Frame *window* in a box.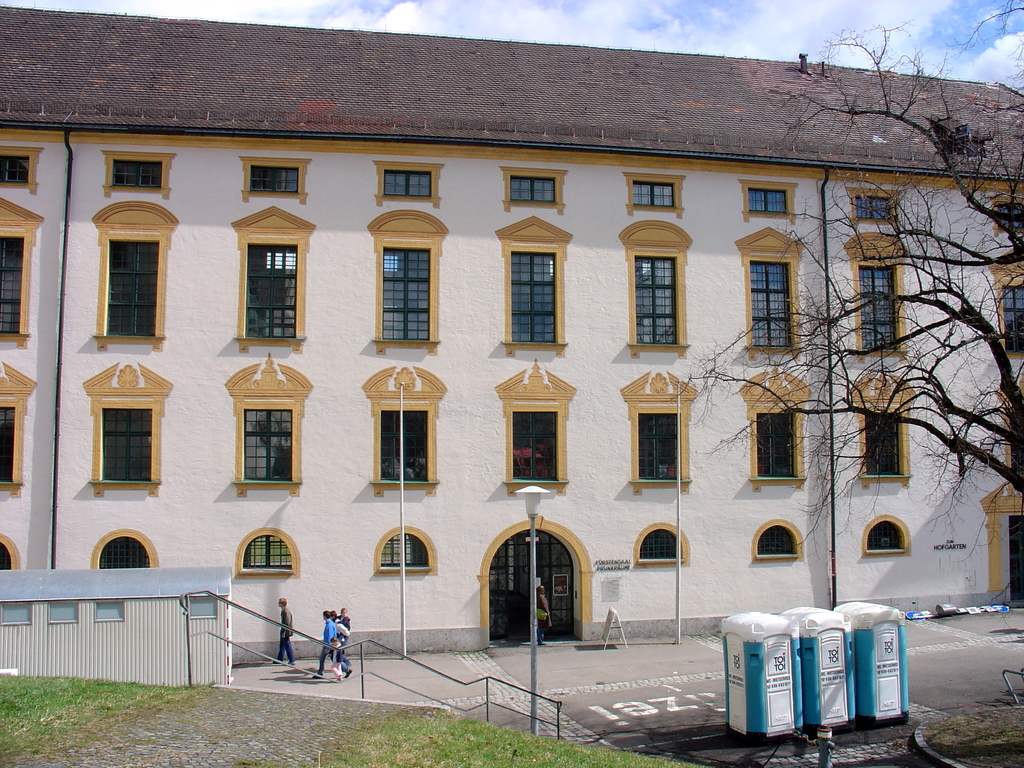
left=382, top=245, right=429, bottom=339.
